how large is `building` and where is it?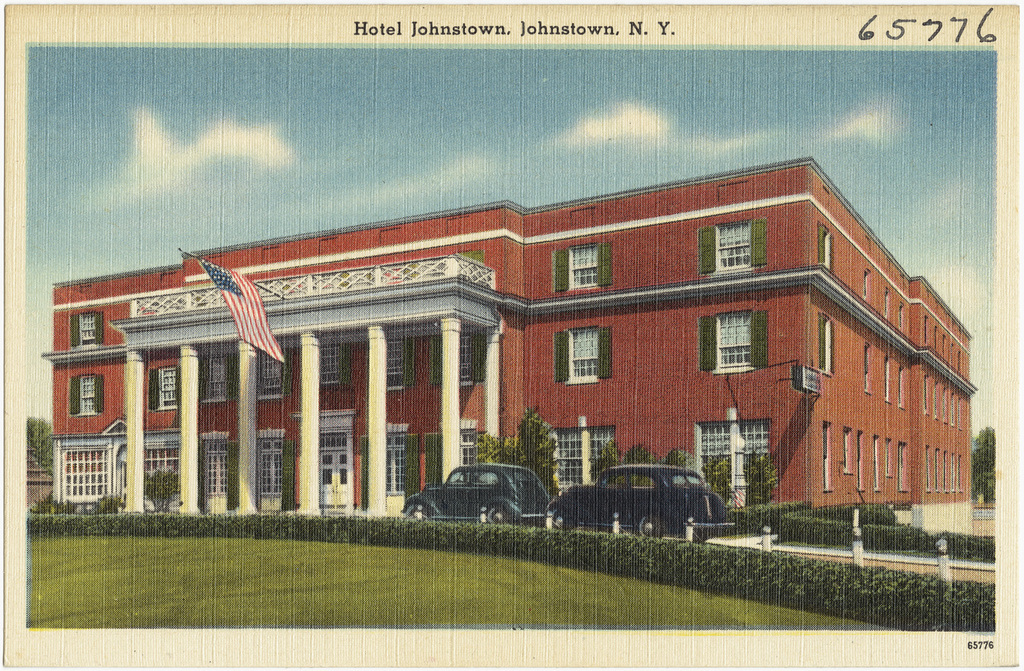
Bounding box: <bbox>8, 141, 993, 534</bbox>.
